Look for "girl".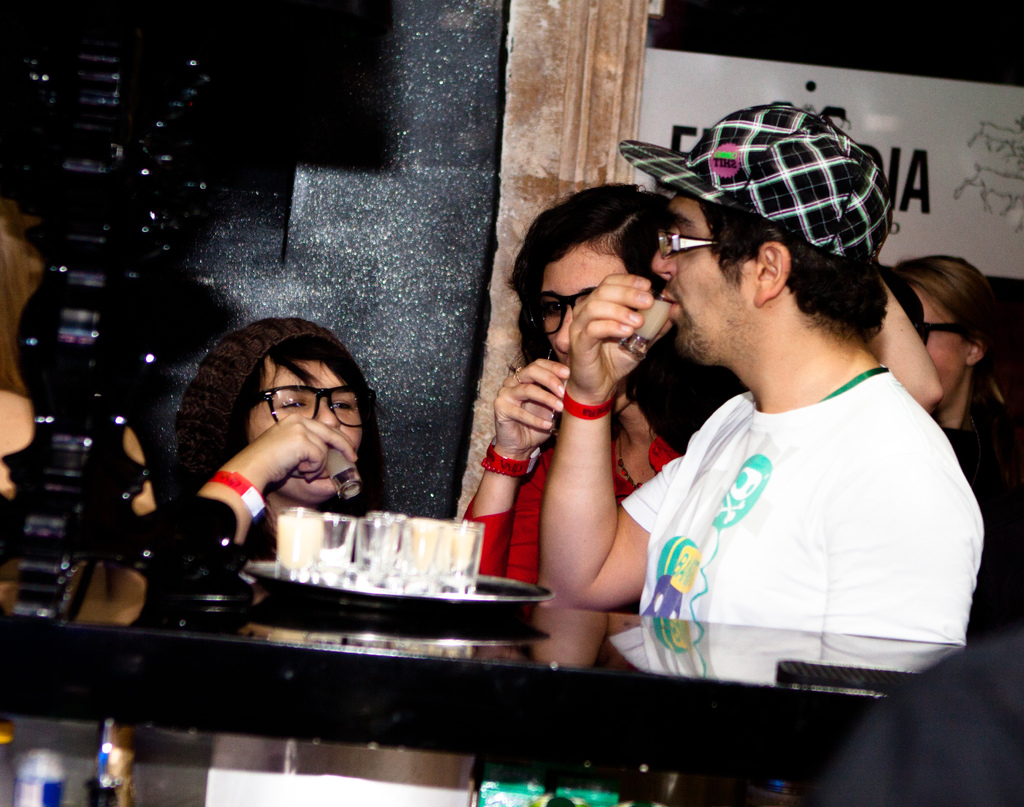
Found: [x1=56, y1=322, x2=400, y2=633].
